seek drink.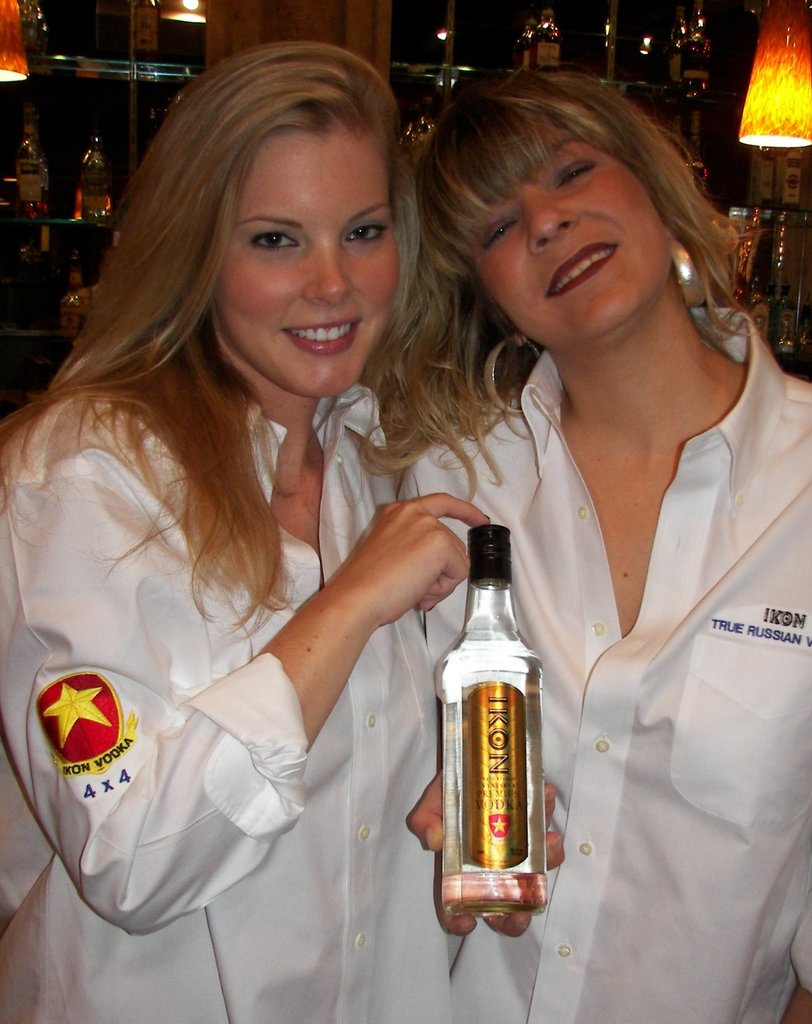
box(67, 127, 118, 228).
